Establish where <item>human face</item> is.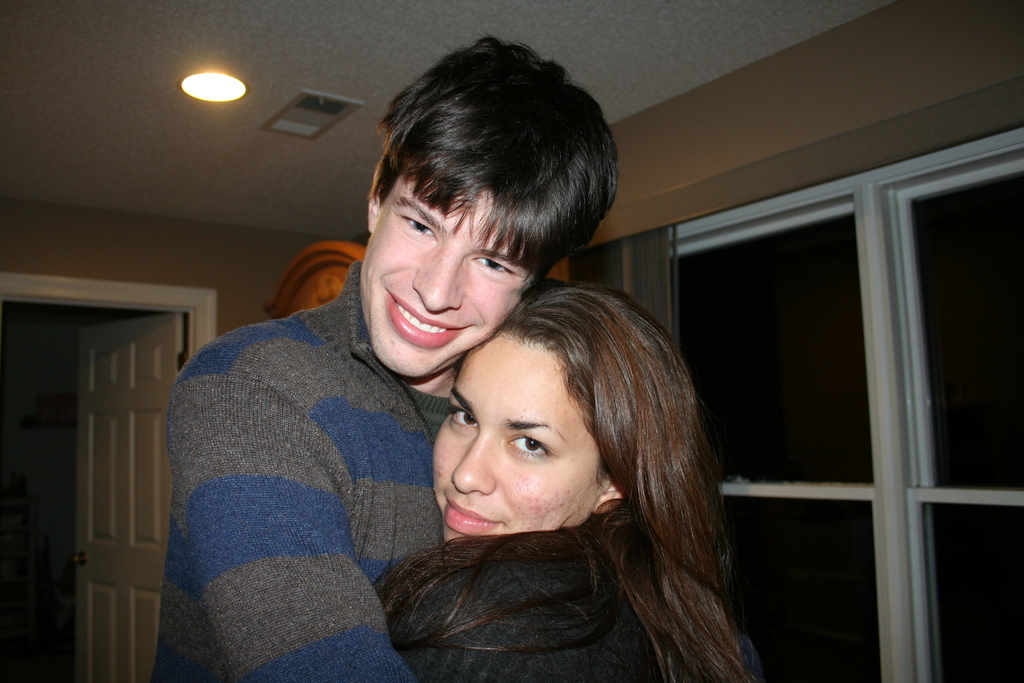
Established at x1=428 y1=333 x2=605 y2=545.
